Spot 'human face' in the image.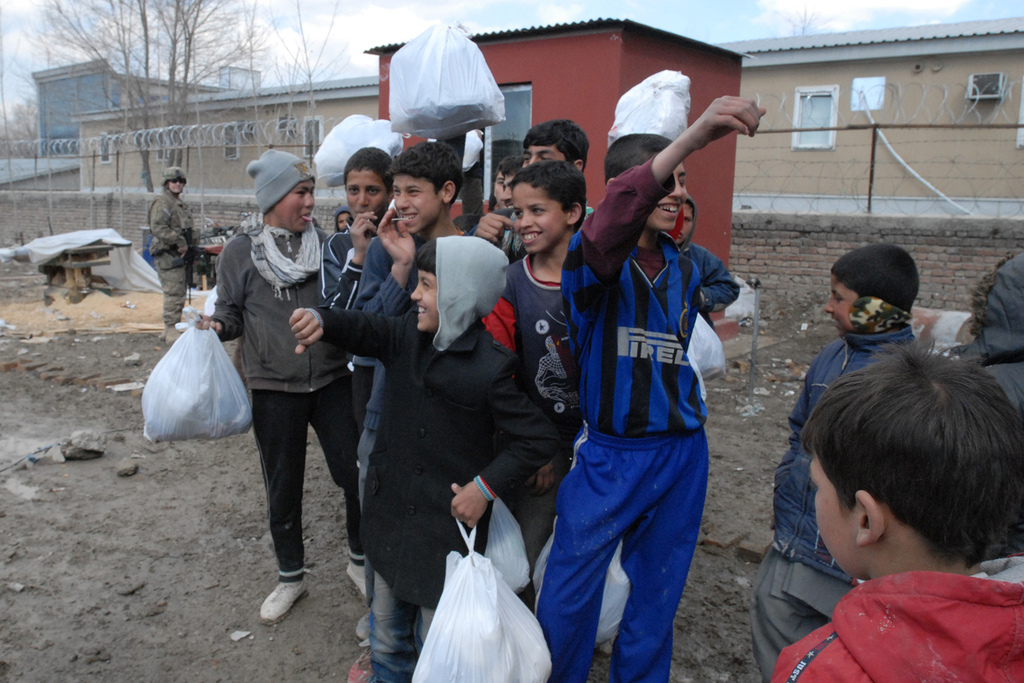
'human face' found at l=824, t=272, r=858, b=333.
